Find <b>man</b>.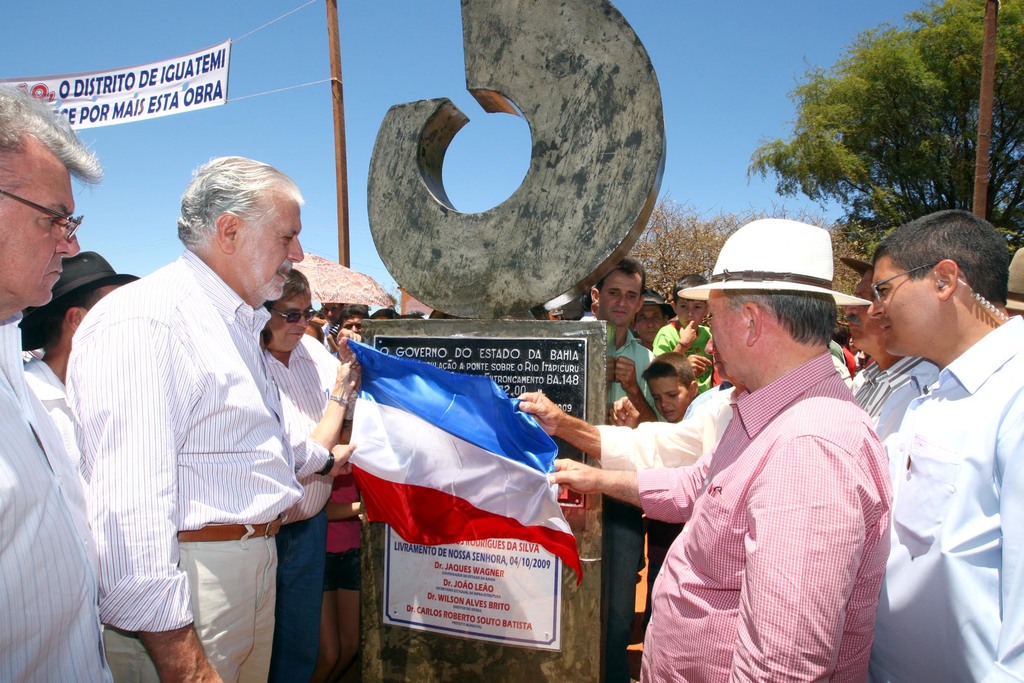
(left=828, top=190, right=1022, bottom=673).
